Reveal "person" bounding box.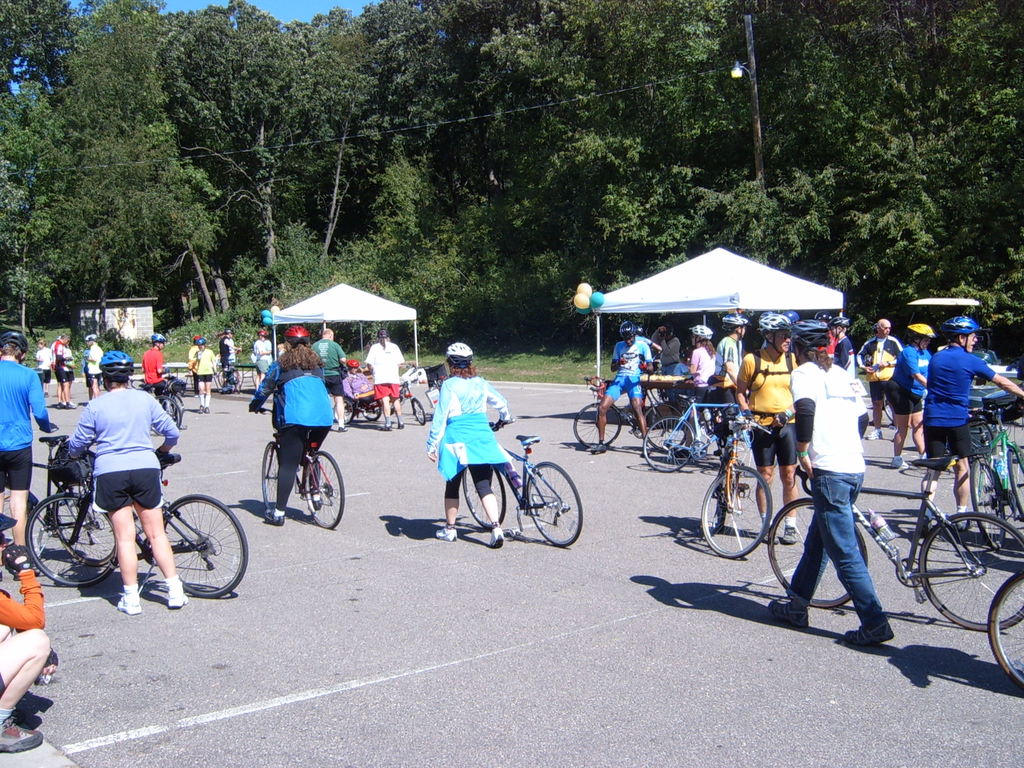
Revealed: [left=90, top=335, right=104, bottom=395].
